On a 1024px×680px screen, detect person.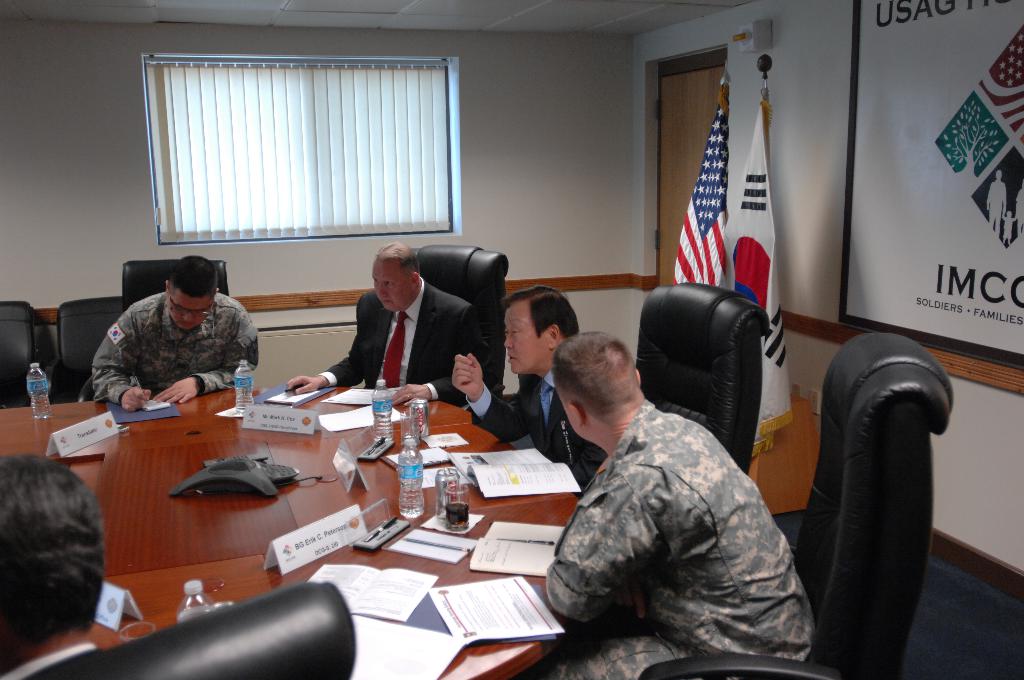
region(0, 449, 110, 679).
